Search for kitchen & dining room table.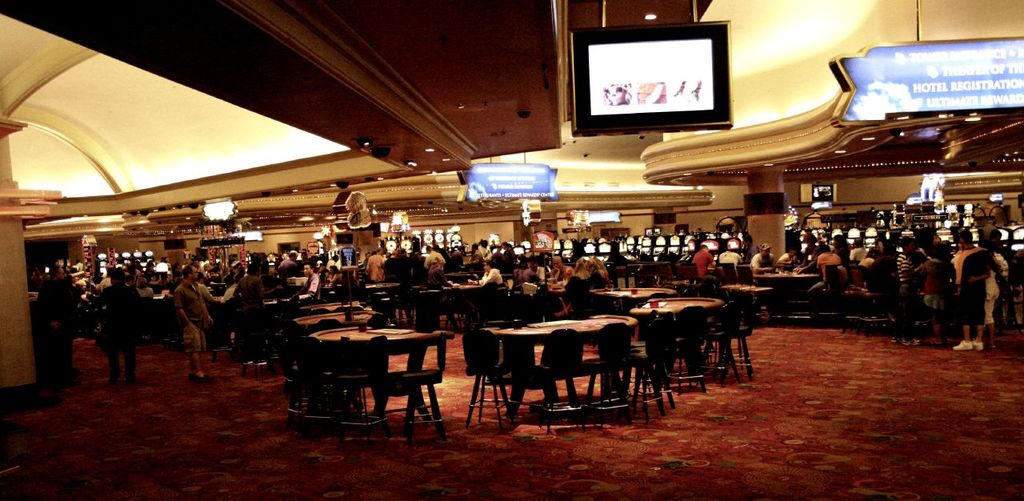
Found at x1=462 y1=303 x2=660 y2=419.
